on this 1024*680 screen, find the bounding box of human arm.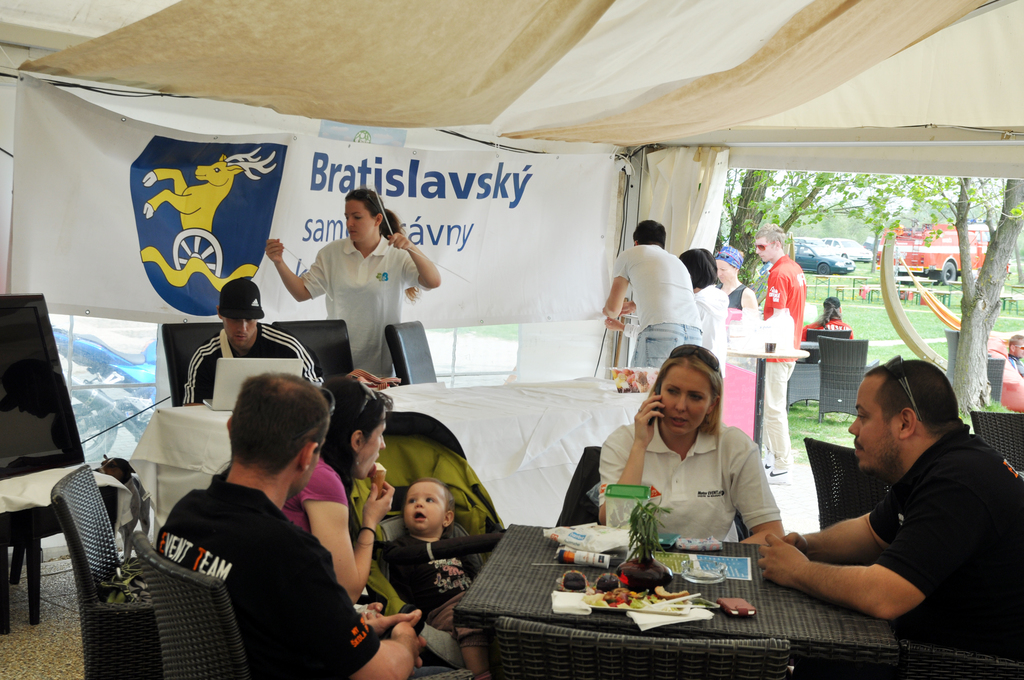
Bounding box: [738,287,758,334].
